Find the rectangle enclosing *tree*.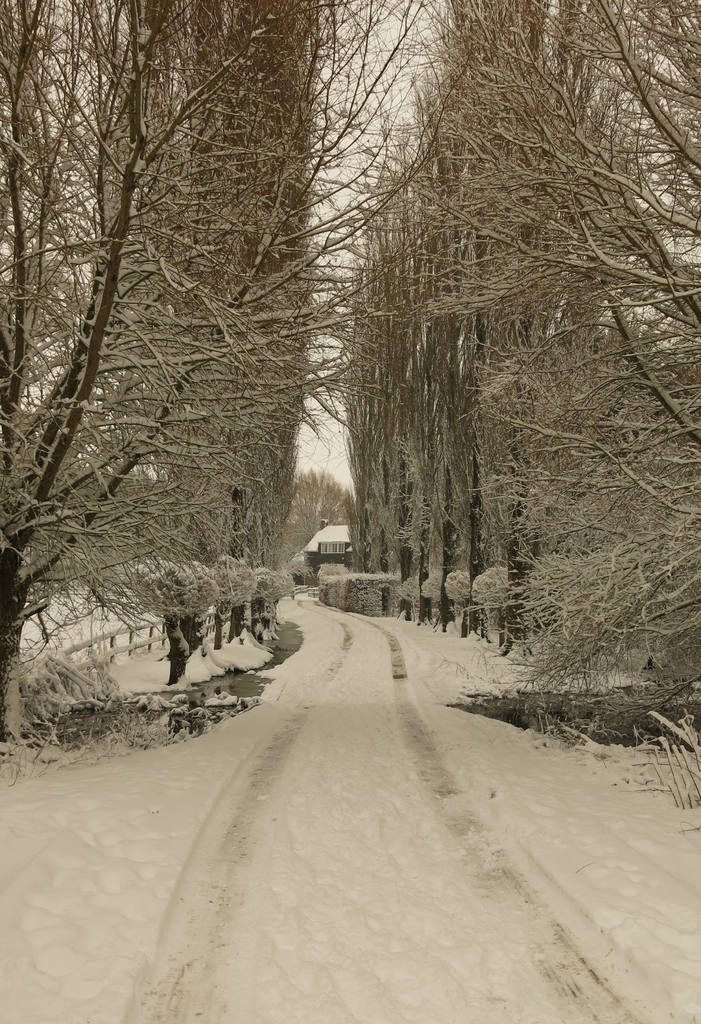
bbox=[341, 204, 382, 612].
